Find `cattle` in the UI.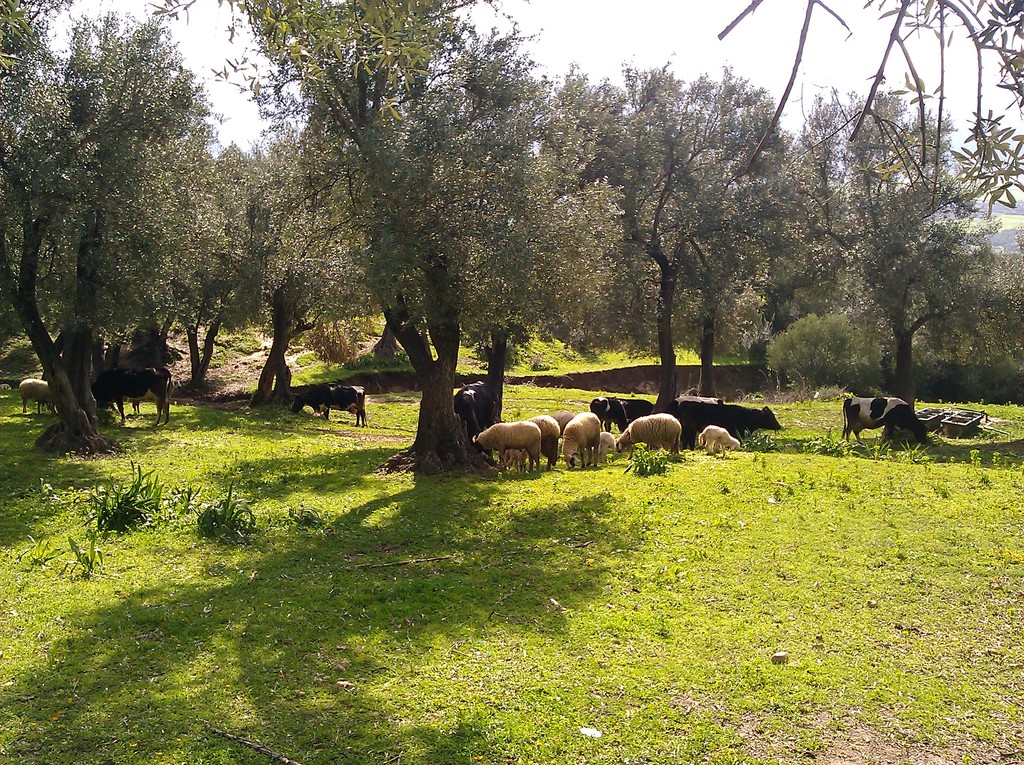
UI element at box=[669, 403, 779, 454].
